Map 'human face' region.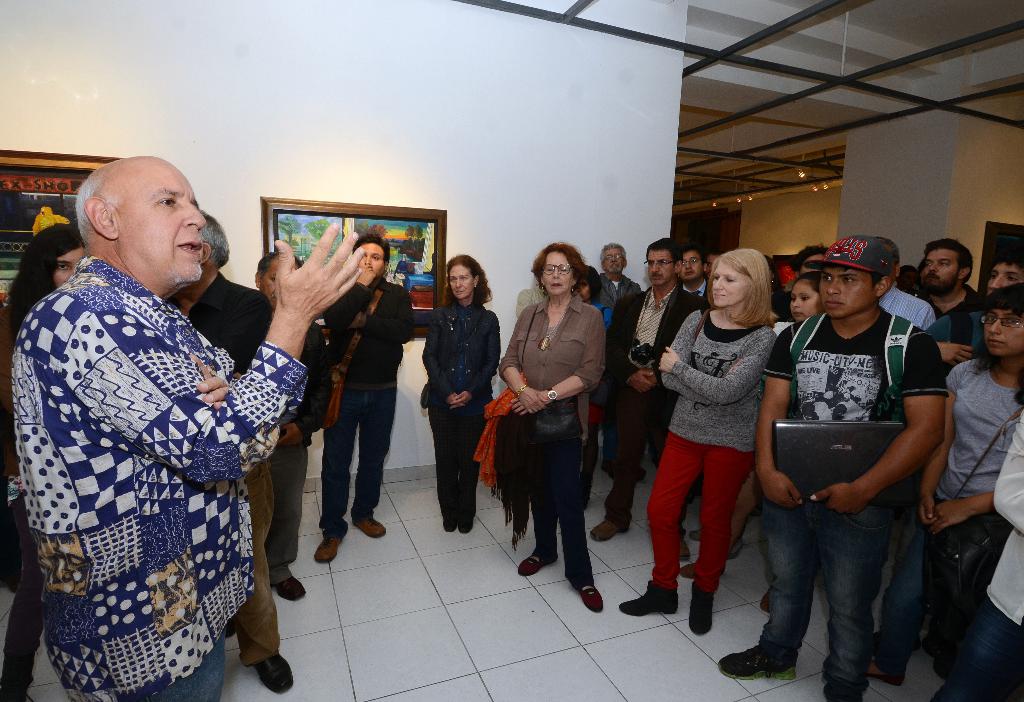
Mapped to [451, 264, 471, 299].
